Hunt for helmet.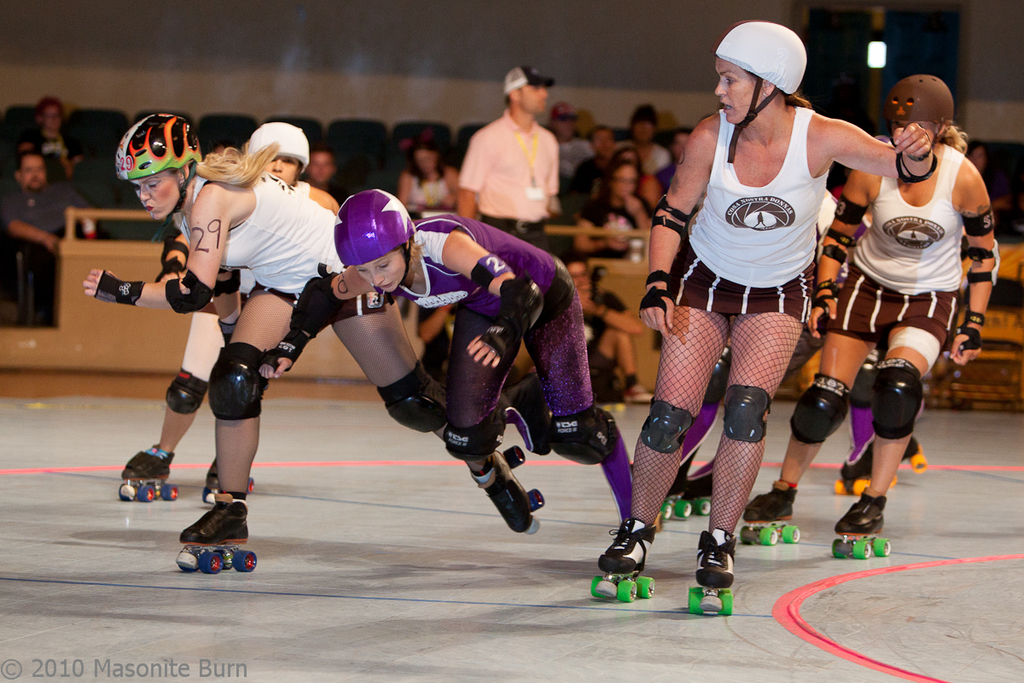
Hunted down at (106,113,189,213).
